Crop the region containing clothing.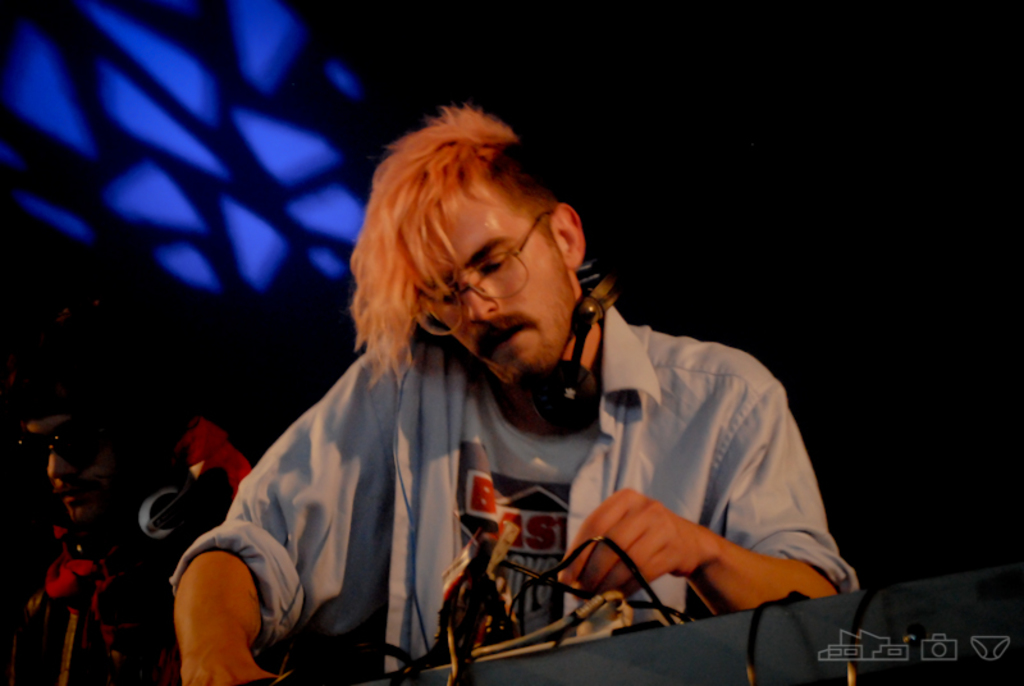
Crop region: [188,259,810,673].
